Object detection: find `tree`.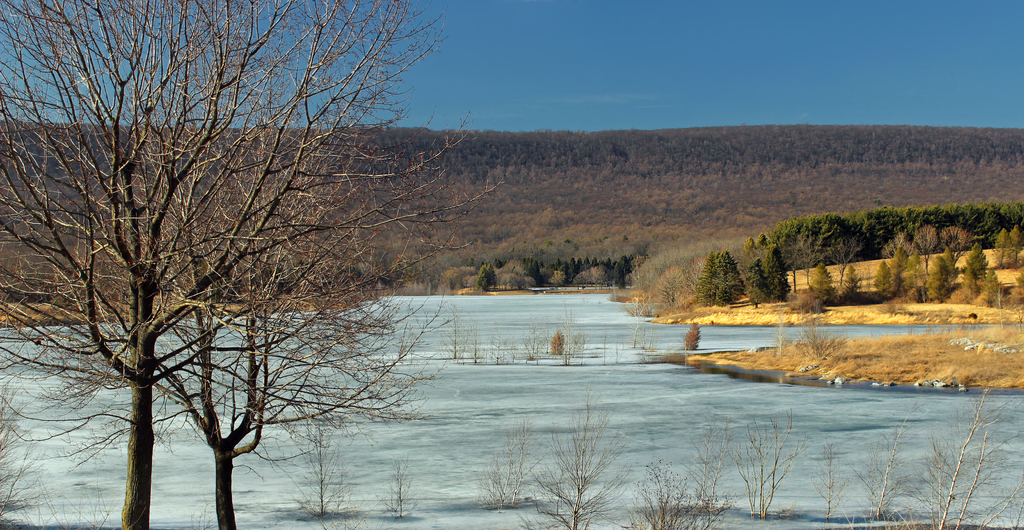
box(740, 237, 764, 258).
